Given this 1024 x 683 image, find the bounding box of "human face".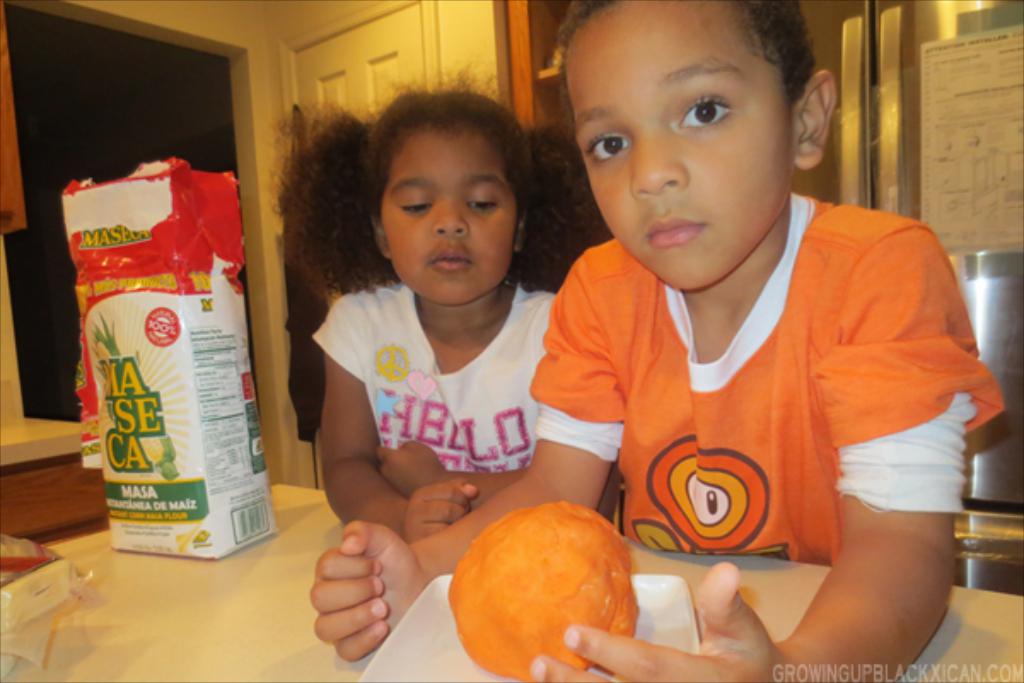
{"x1": 567, "y1": 0, "x2": 787, "y2": 290}.
